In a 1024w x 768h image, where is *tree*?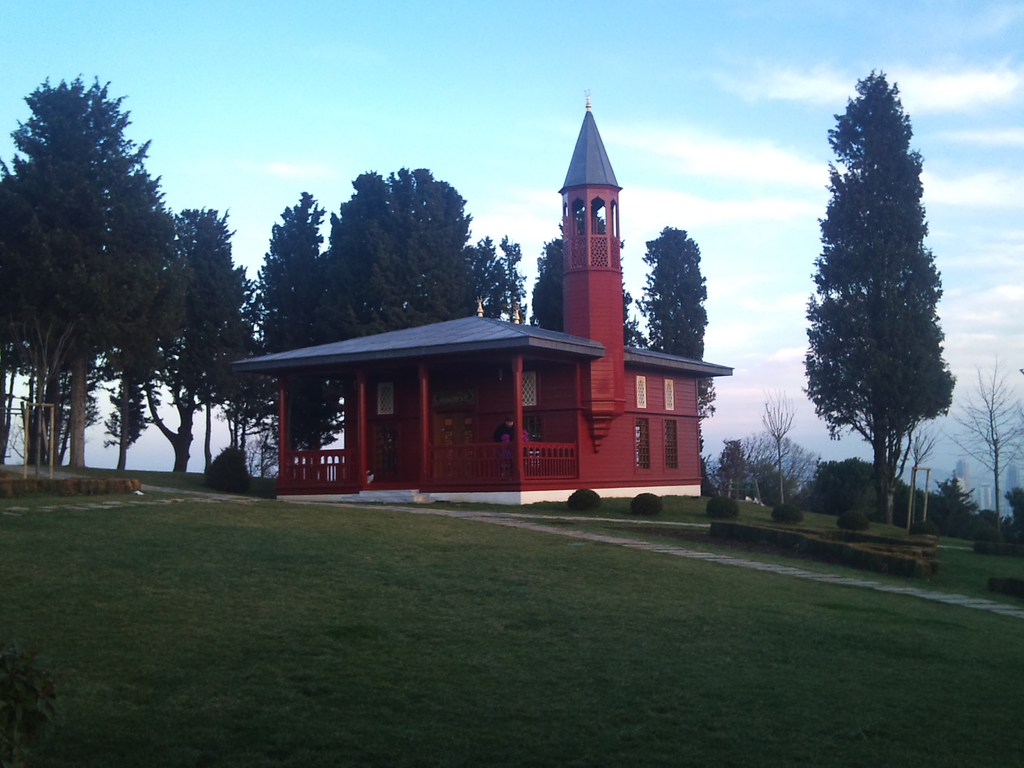
[528, 225, 572, 328].
